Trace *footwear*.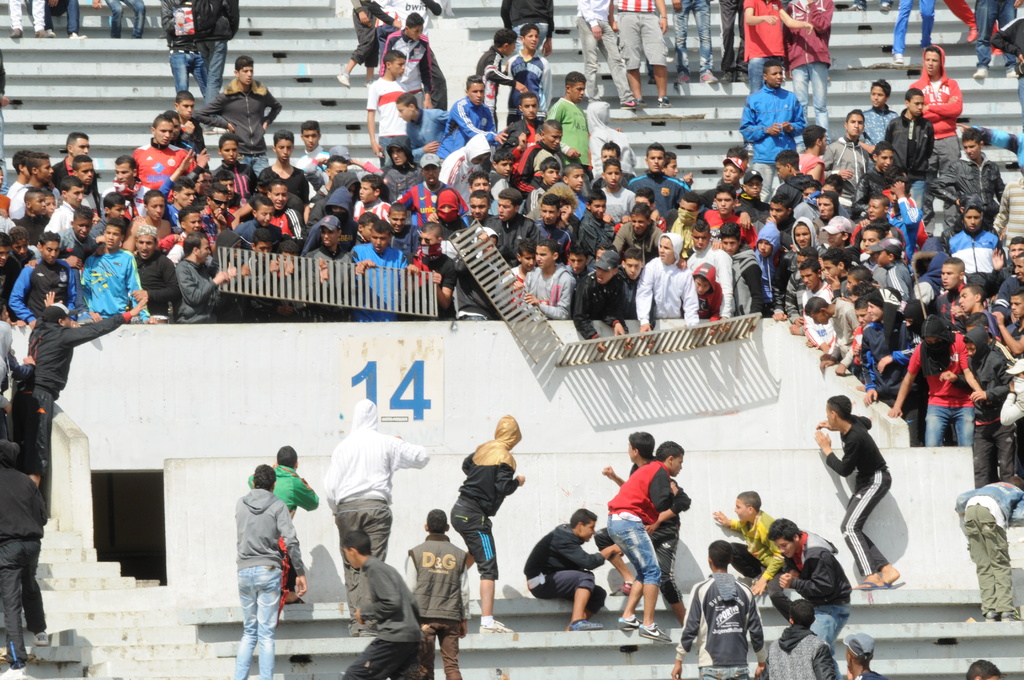
Traced to [973,67,989,77].
